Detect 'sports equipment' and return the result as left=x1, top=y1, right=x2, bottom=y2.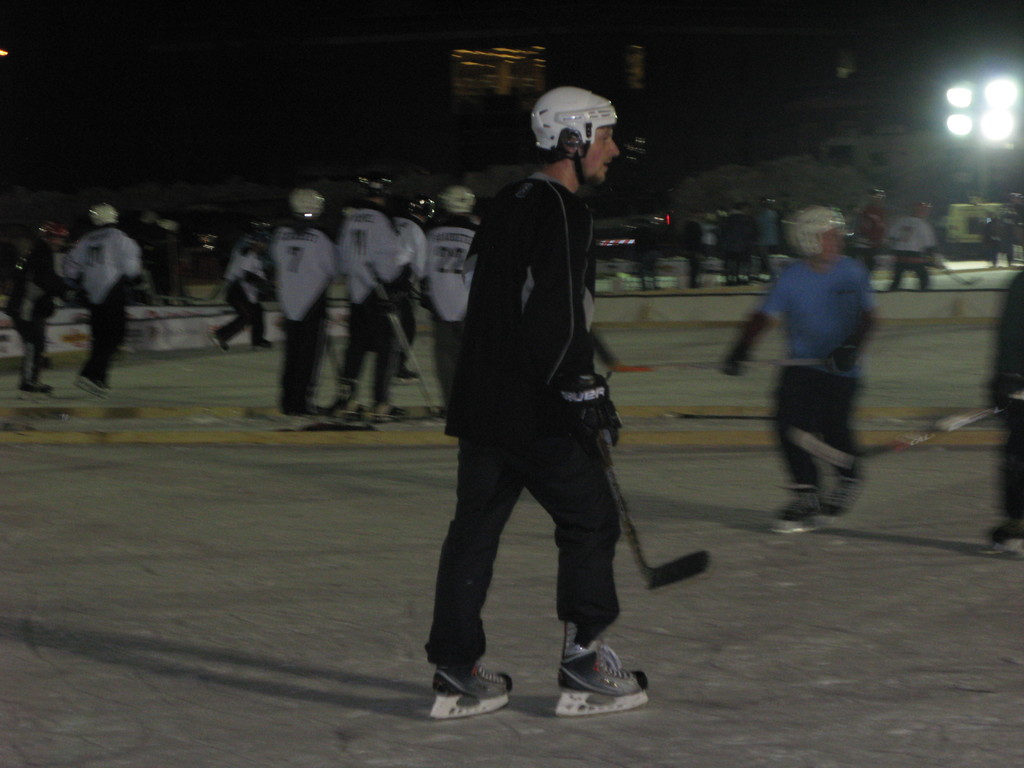
left=319, top=321, right=347, bottom=417.
